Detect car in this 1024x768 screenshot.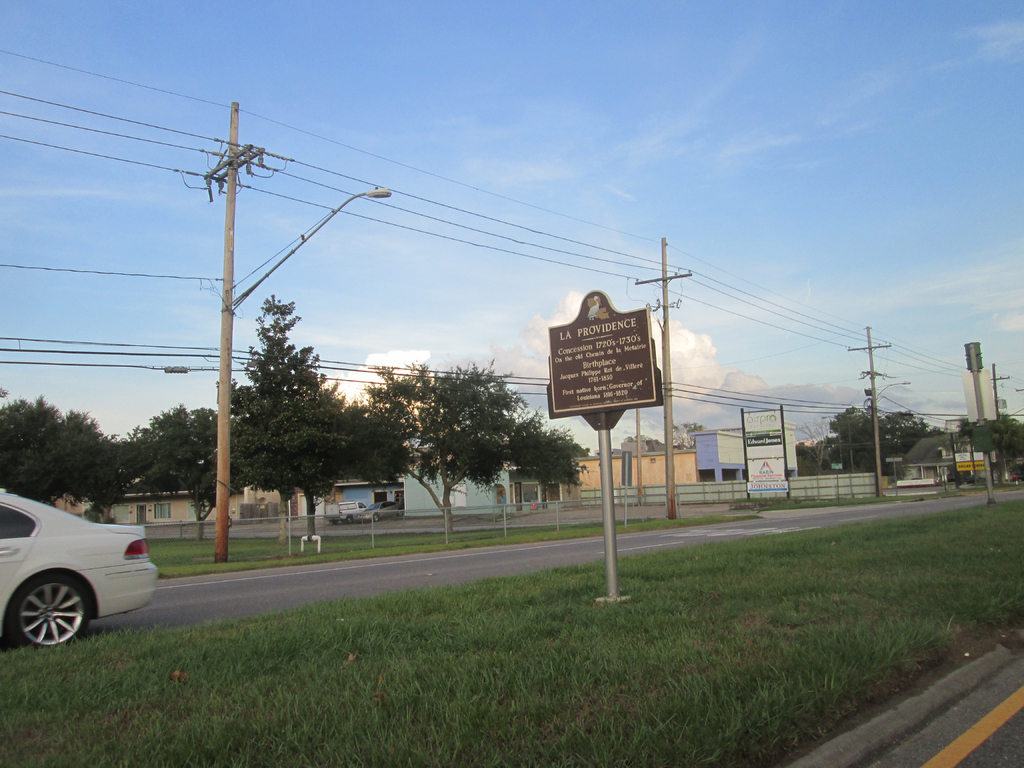
Detection: BBox(1, 482, 165, 653).
